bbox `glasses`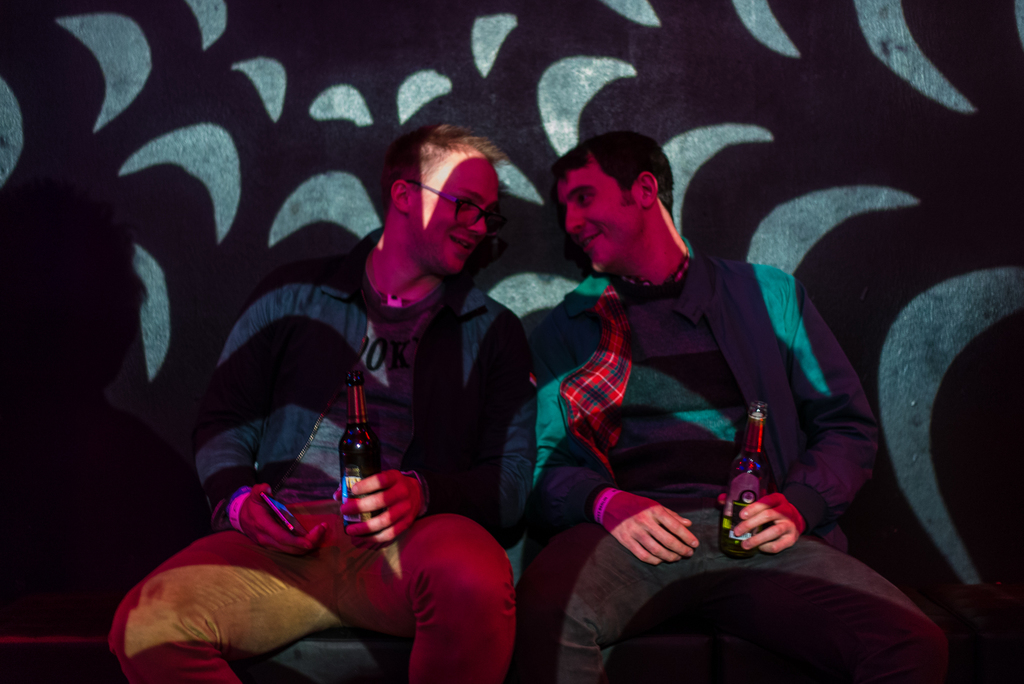
x1=409, y1=179, x2=502, y2=227
